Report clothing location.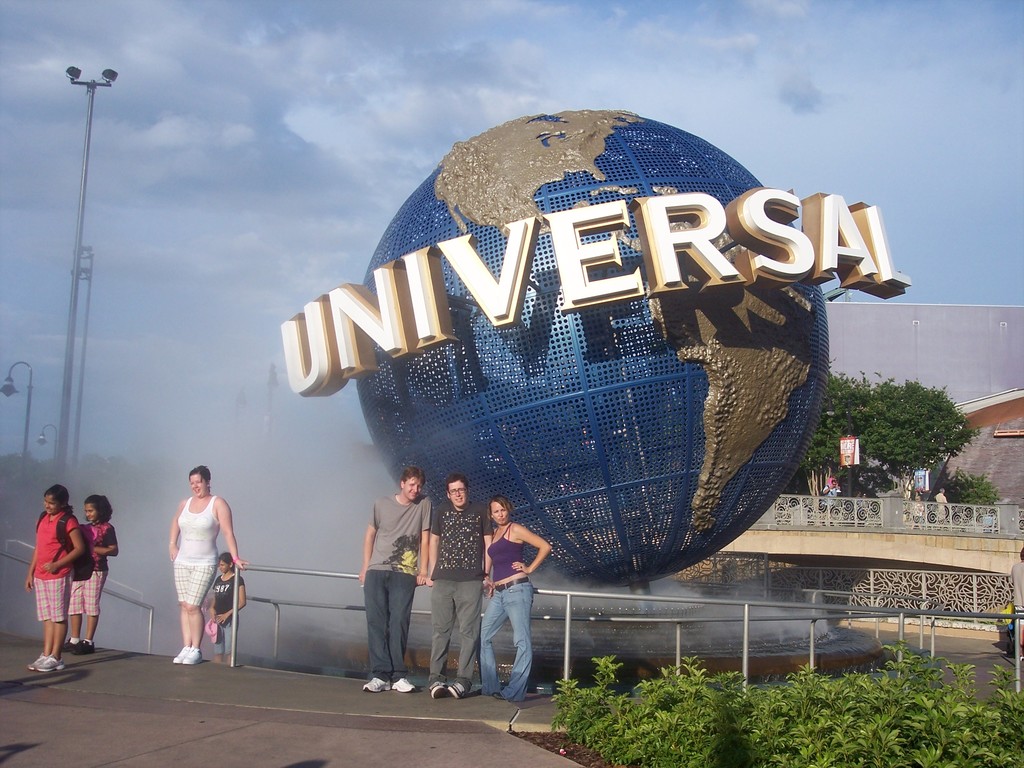
Report: detection(488, 524, 538, 696).
